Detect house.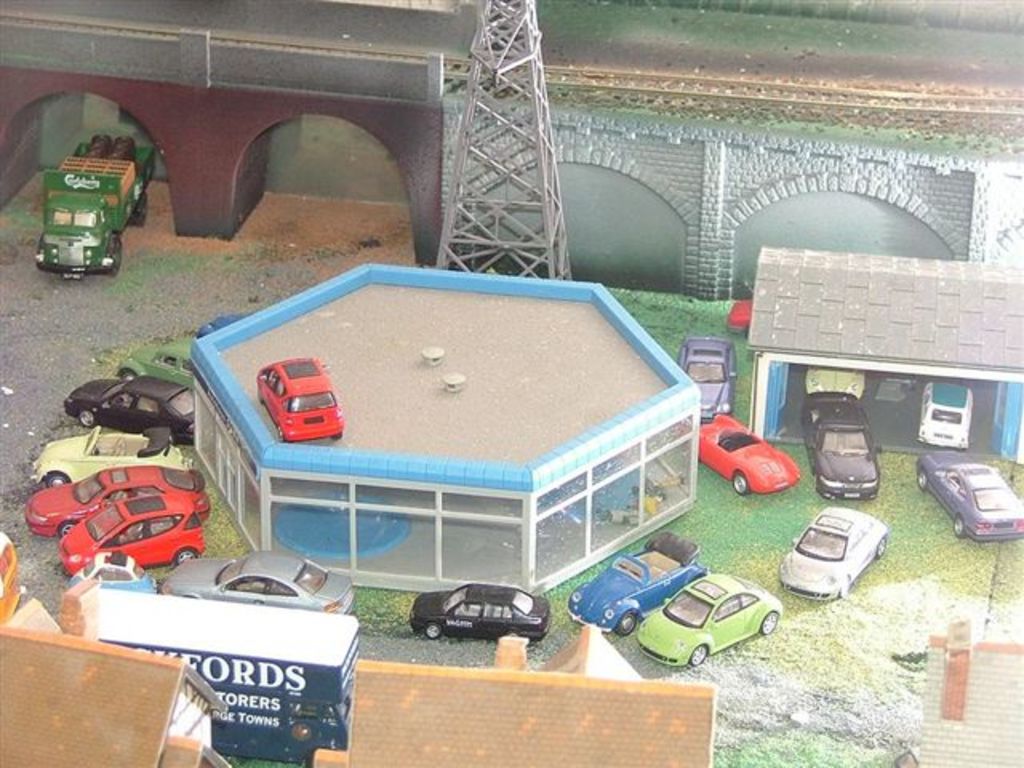
Detected at [left=741, top=246, right=1022, bottom=472].
